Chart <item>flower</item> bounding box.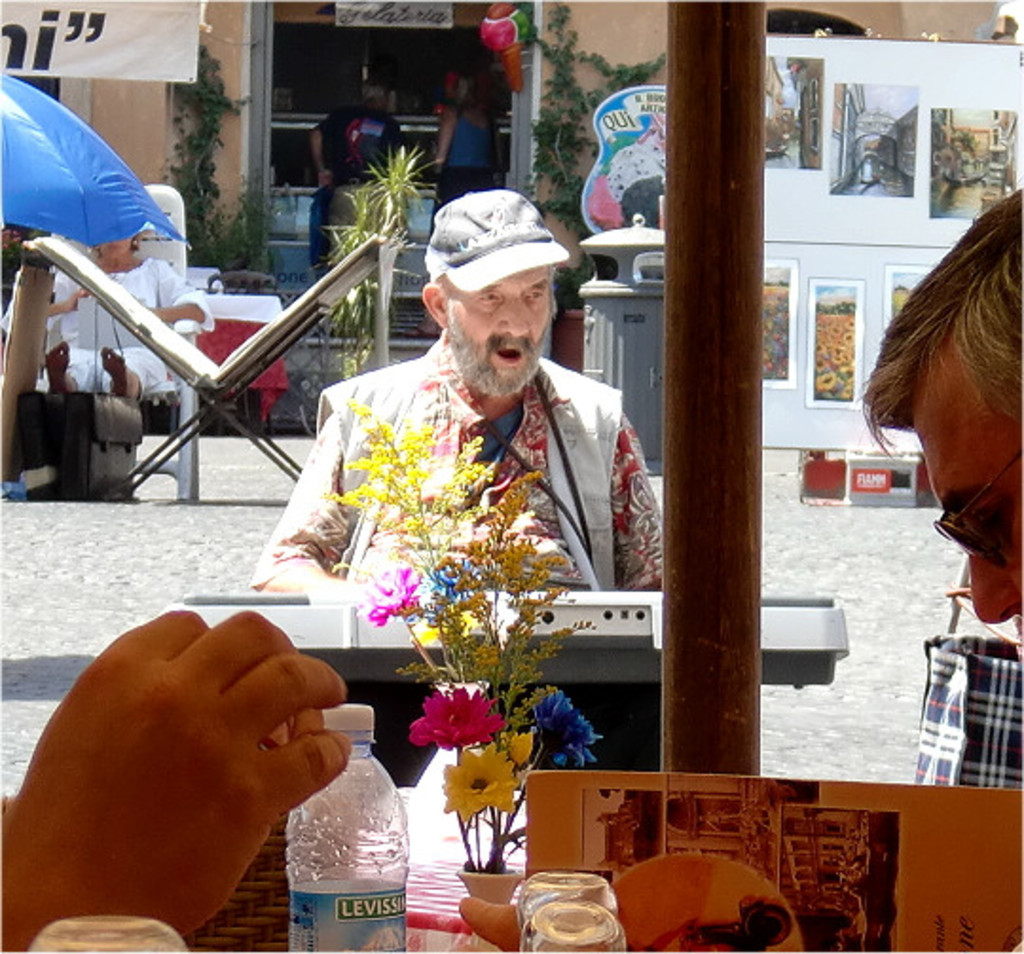
Charted: left=434, top=747, right=514, bottom=831.
